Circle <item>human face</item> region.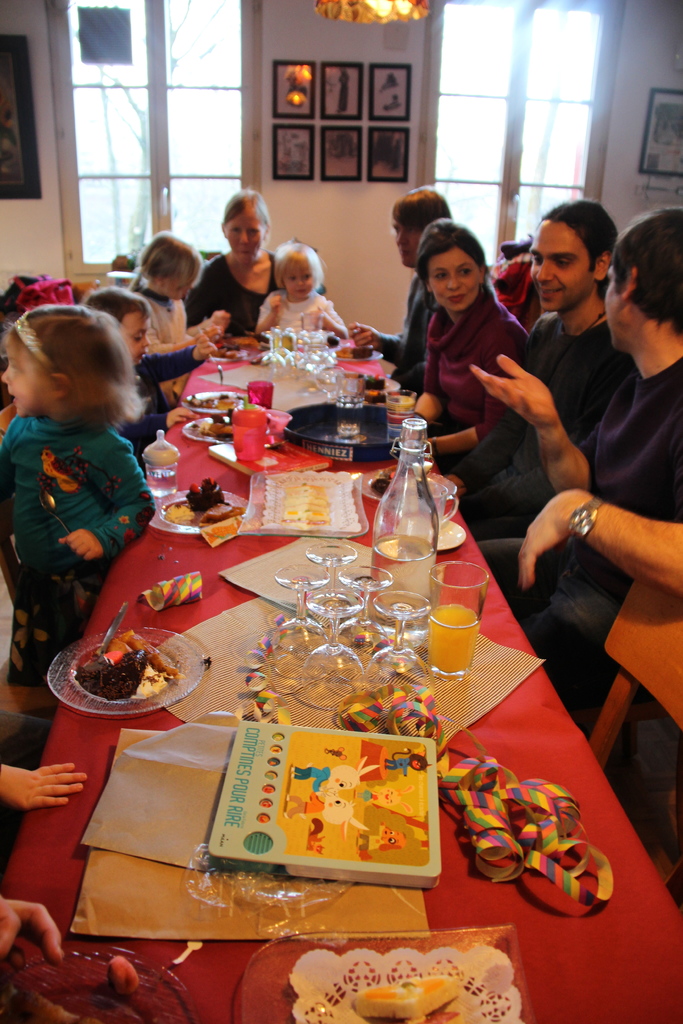
Region: rect(0, 346, 45, 423).
